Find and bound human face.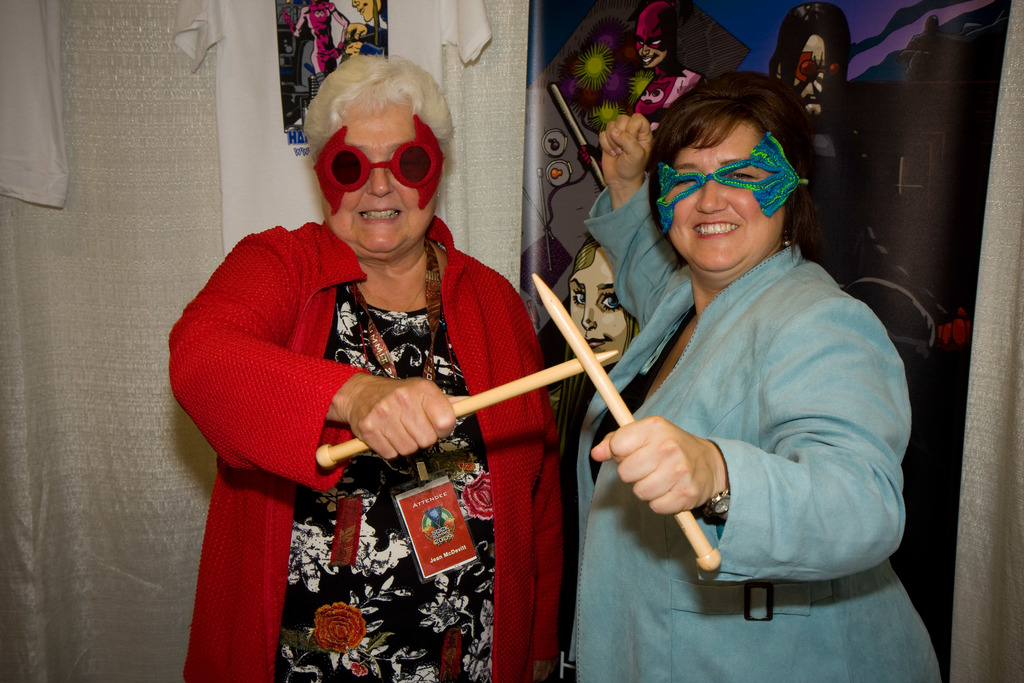
Bound: (570, 251, 632, 366).
